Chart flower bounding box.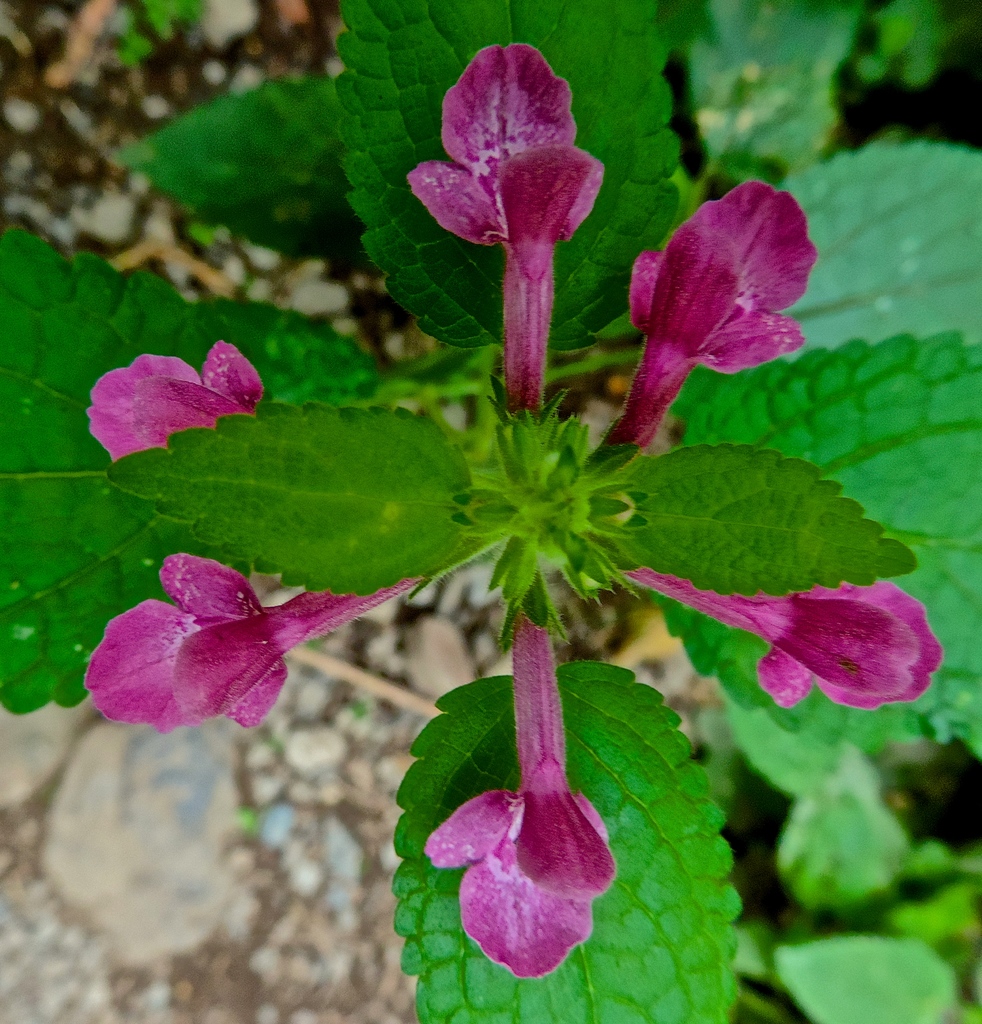
Charted: detection(403, 42, 606, 435).
